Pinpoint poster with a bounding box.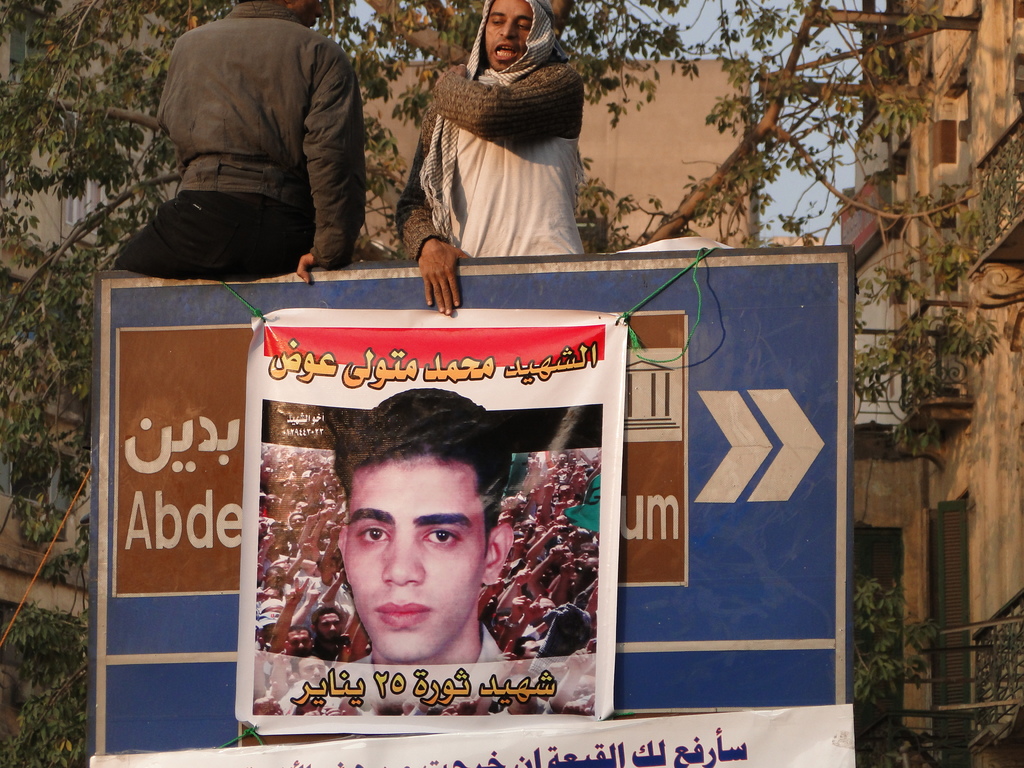
Rect(87, 704, 856, 767).
